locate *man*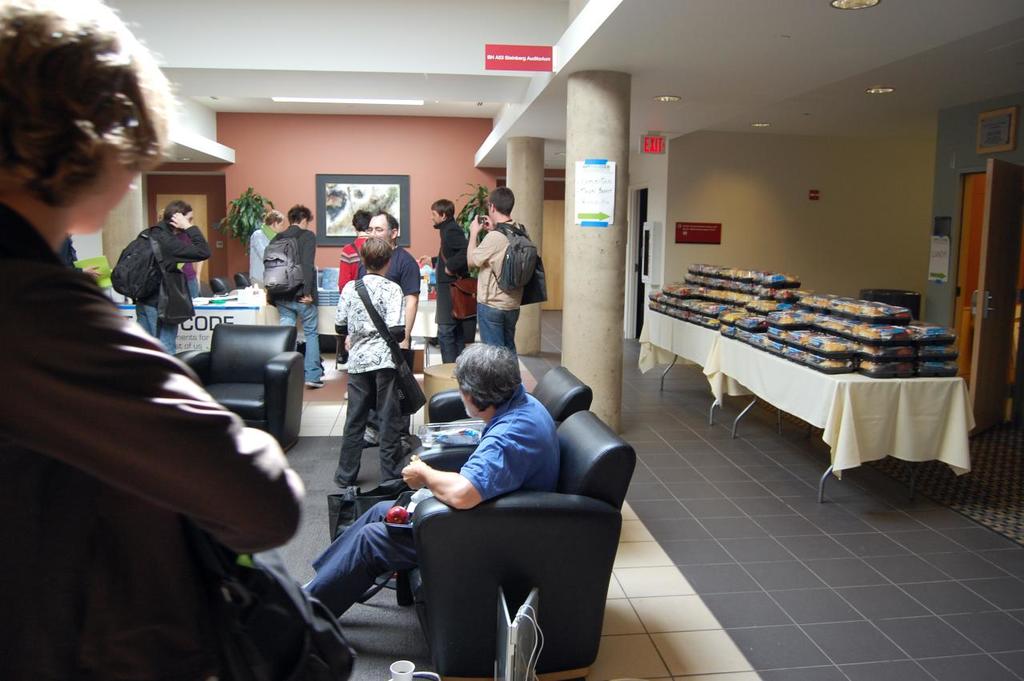
locate(0, 4, 358, 680)
